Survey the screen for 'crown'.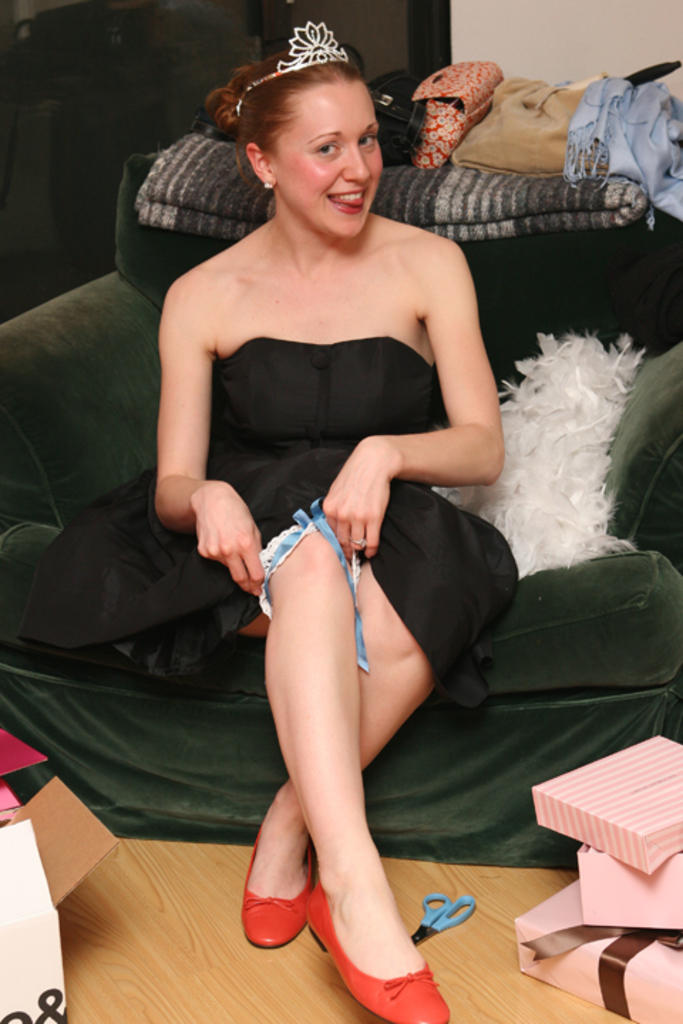
Survey found: 232, 20, 353, 115.
